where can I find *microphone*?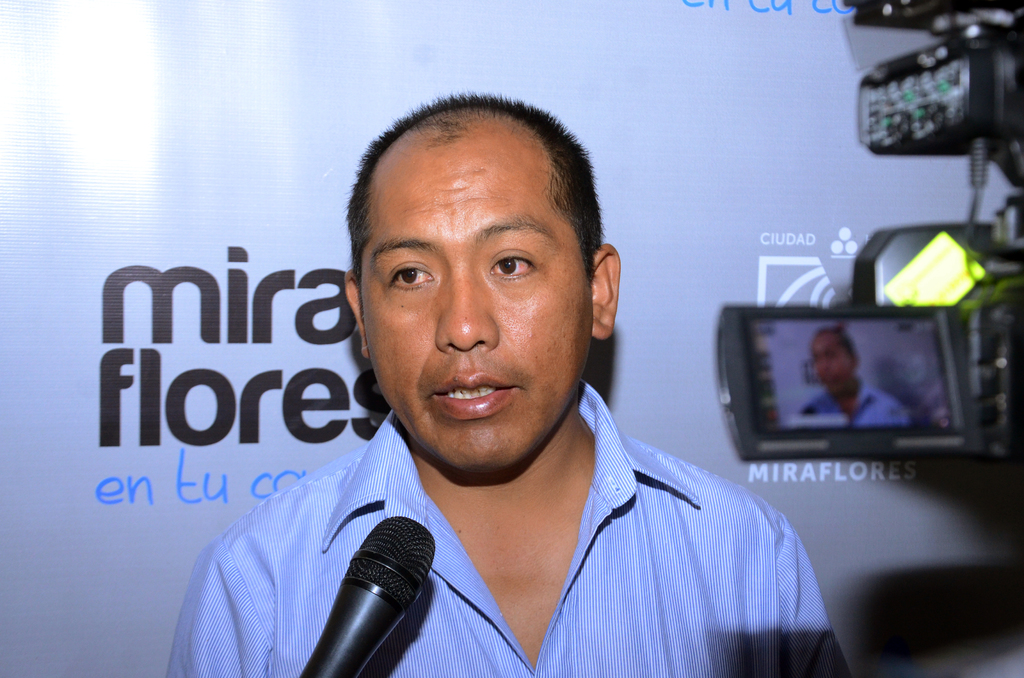
You can find it at x1=276 y1=517 x2=431 y2=663.
